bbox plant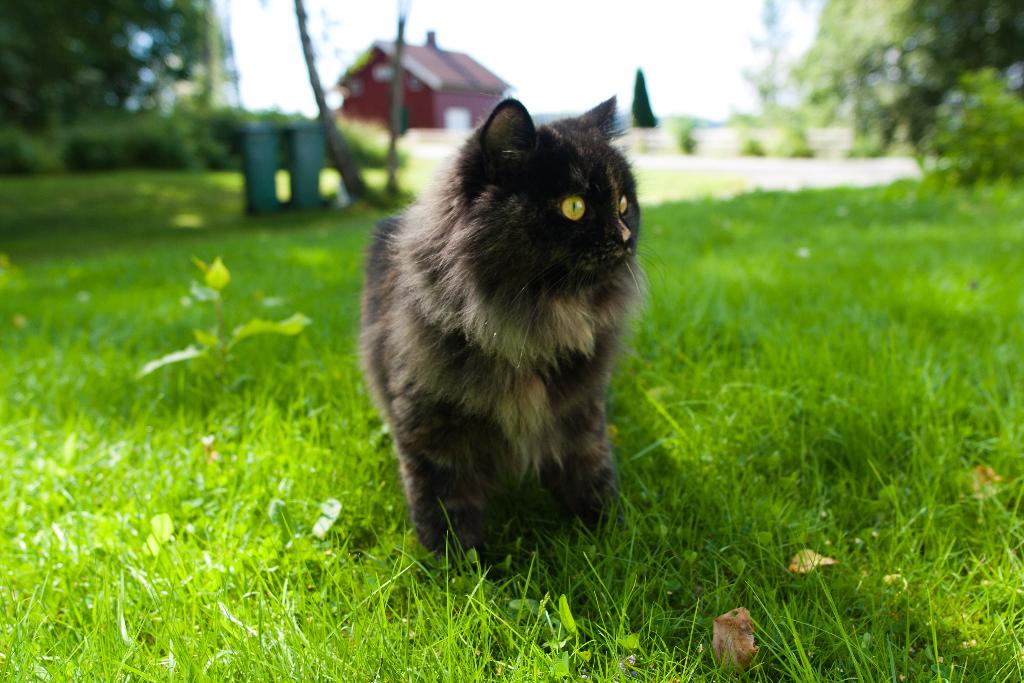
[x1=911, y1=58, x2=1023, y2=201]
